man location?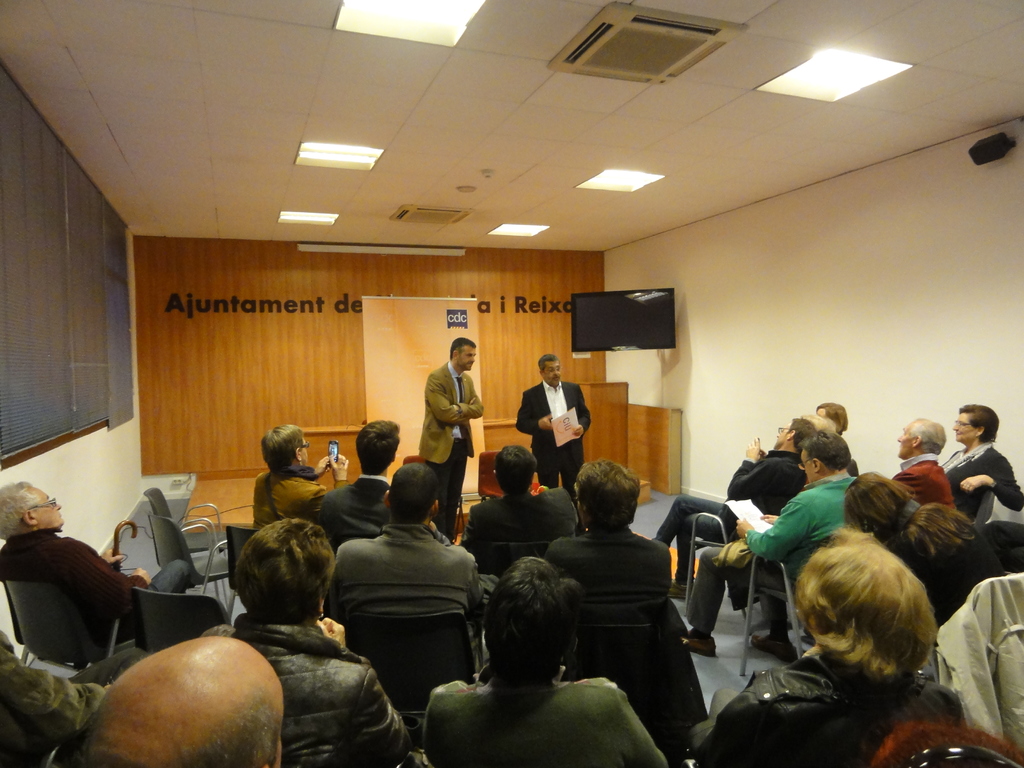
detection(516, 356, 589, 491)
